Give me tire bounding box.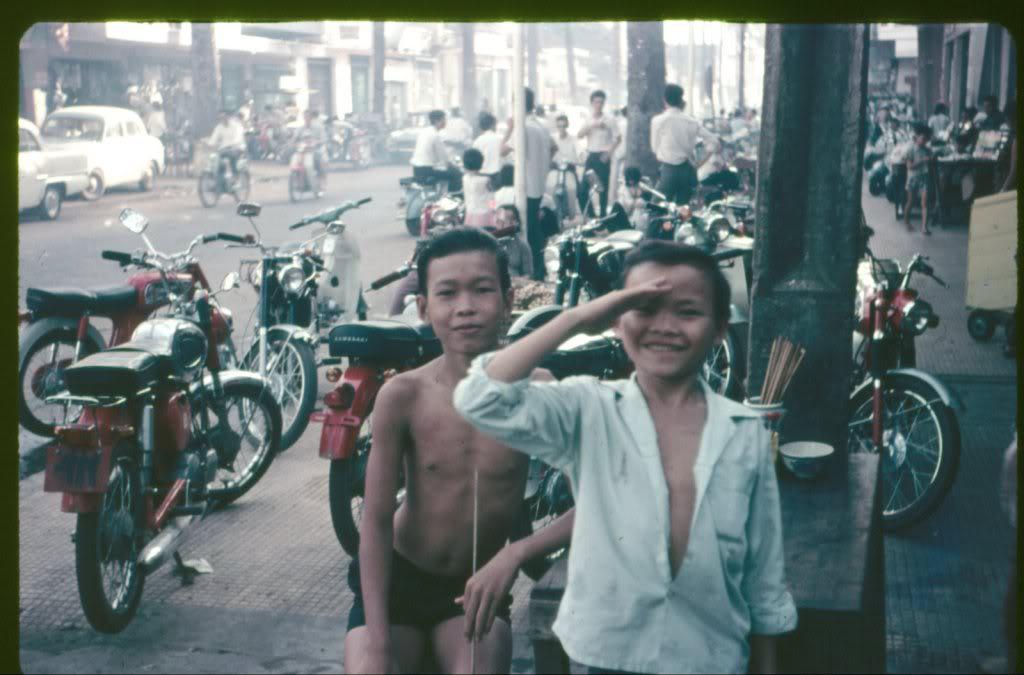
<region>138, 164, 157, 191</region>.
